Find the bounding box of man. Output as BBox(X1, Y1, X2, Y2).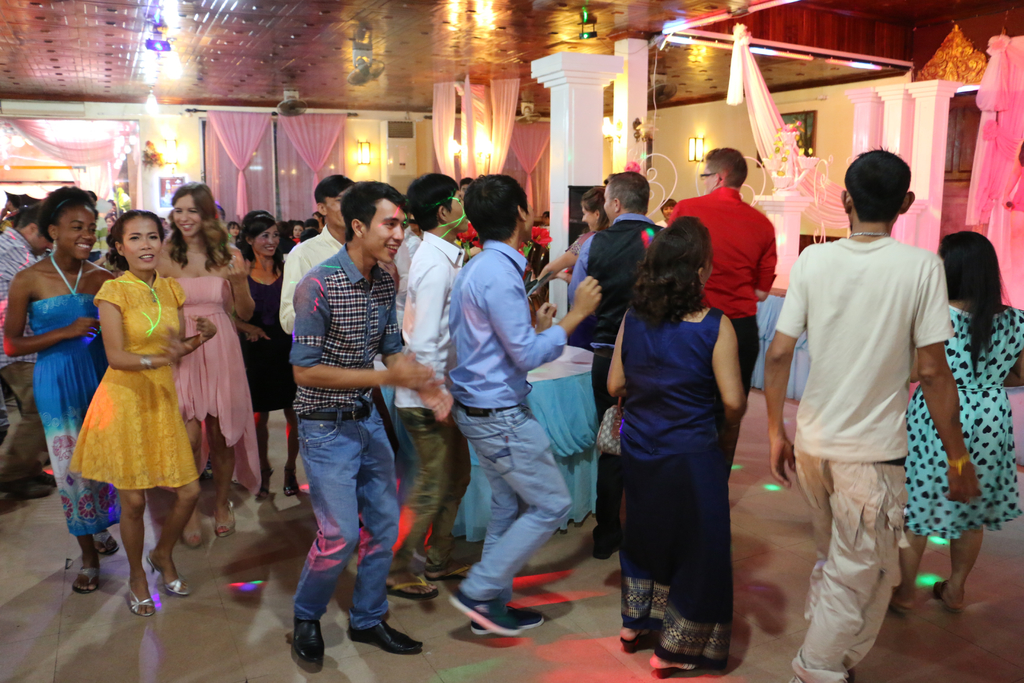
BBox(772, 133, 981, 675).
